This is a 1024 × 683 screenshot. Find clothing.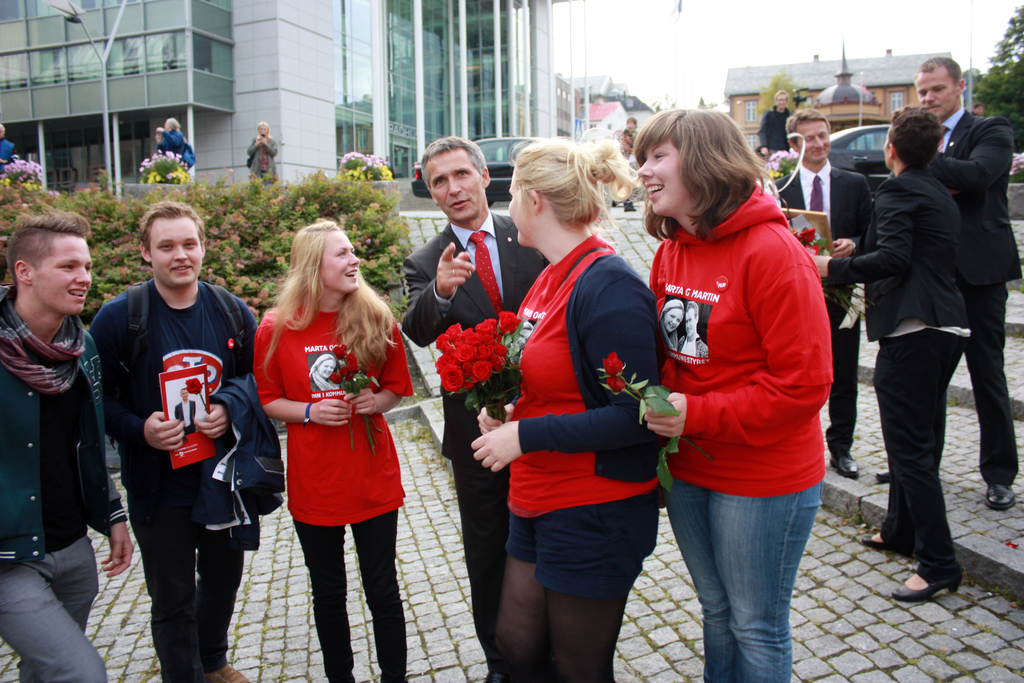
Bounding box: bbox=(758, 104, 792, 160).
